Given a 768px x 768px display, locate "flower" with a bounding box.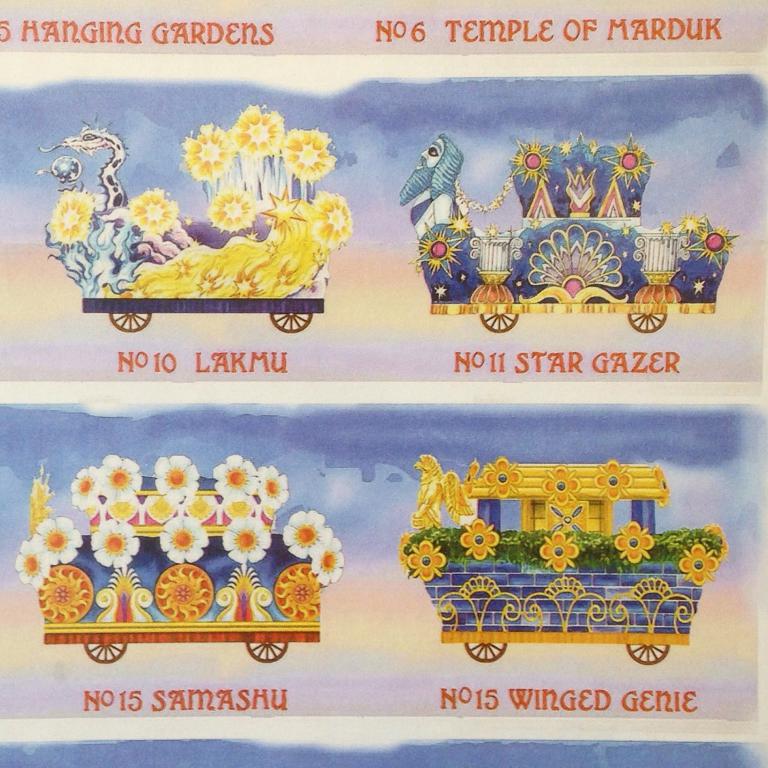
Located: left=183, top=494, right=219, bottom=520.
